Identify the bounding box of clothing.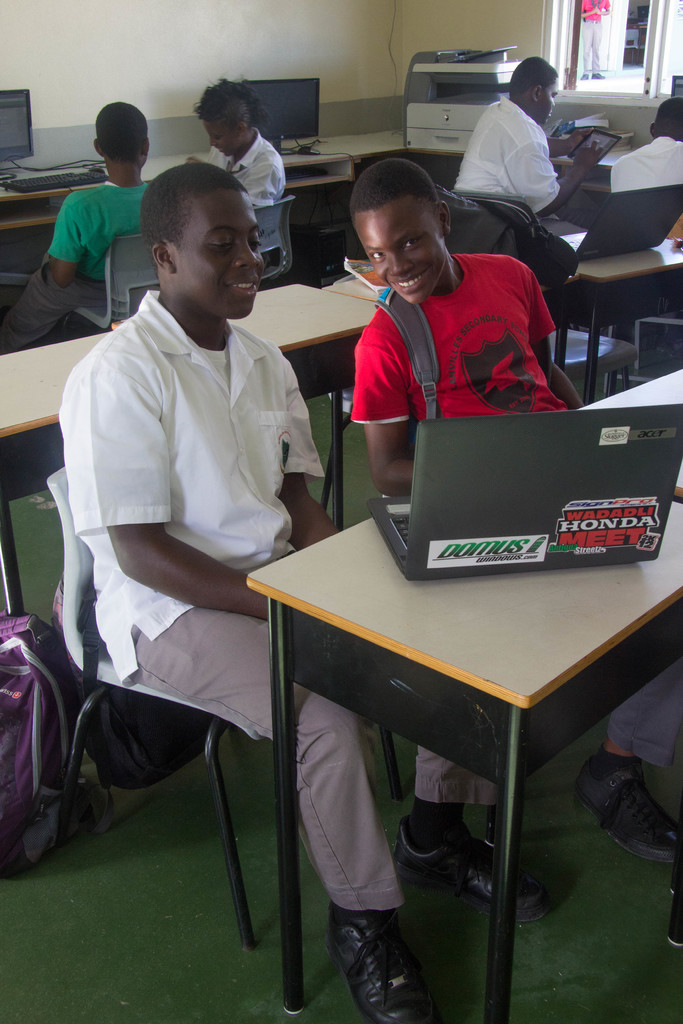
bbox=(192, 124, 283, 213).
